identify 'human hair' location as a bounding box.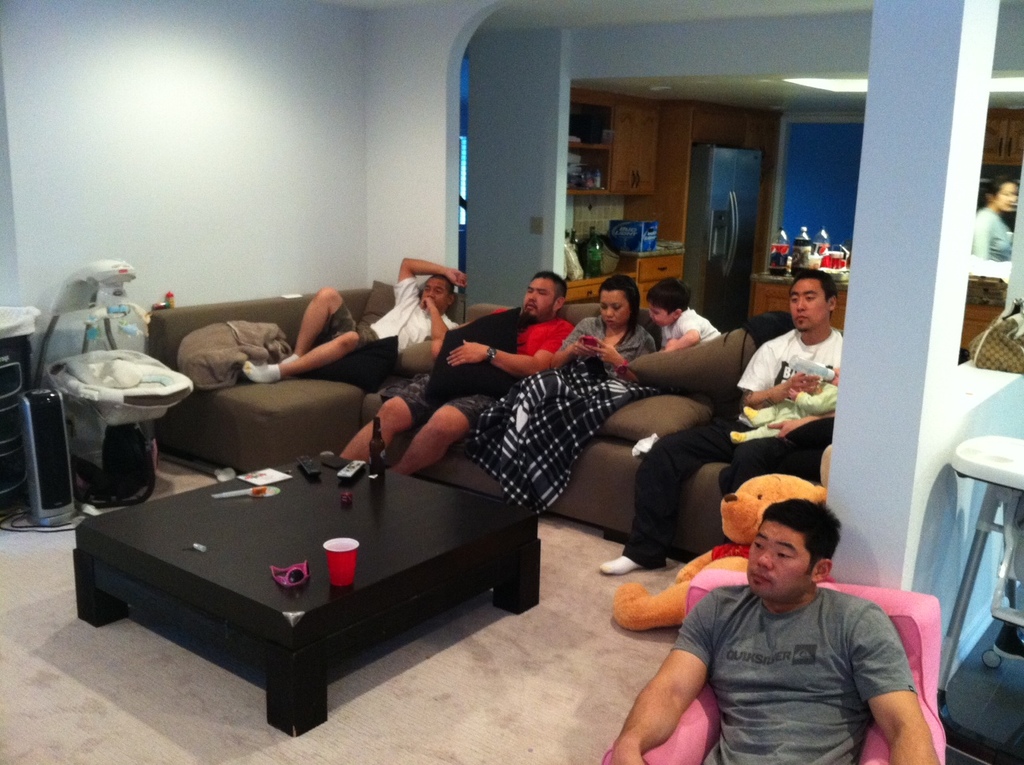
l=788, t=265, r=836, b=303.
